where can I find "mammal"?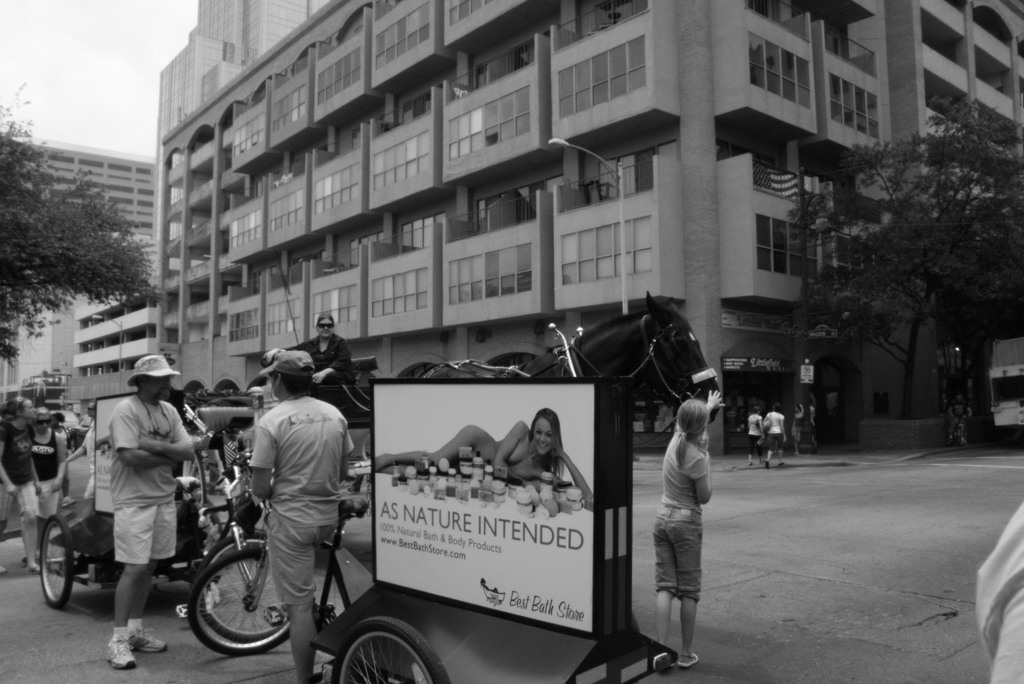
You can find it at {"left": 796, "top": 403, "right": 803, "bottom": 452}.
